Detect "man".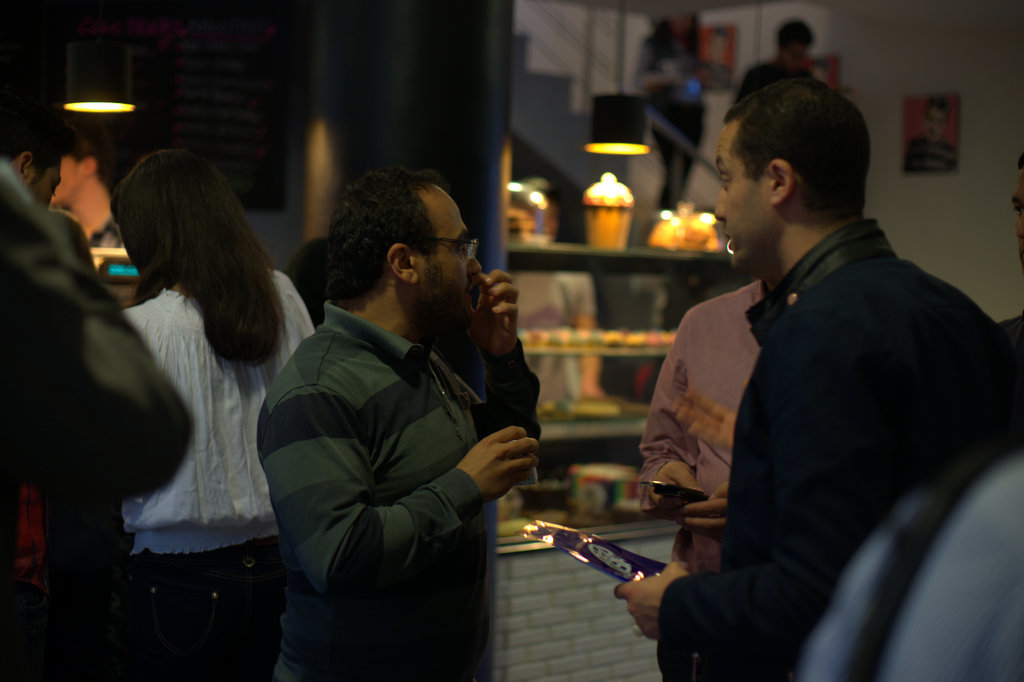
Detected at x1=50, y1=133, x2=119, y2=250.
